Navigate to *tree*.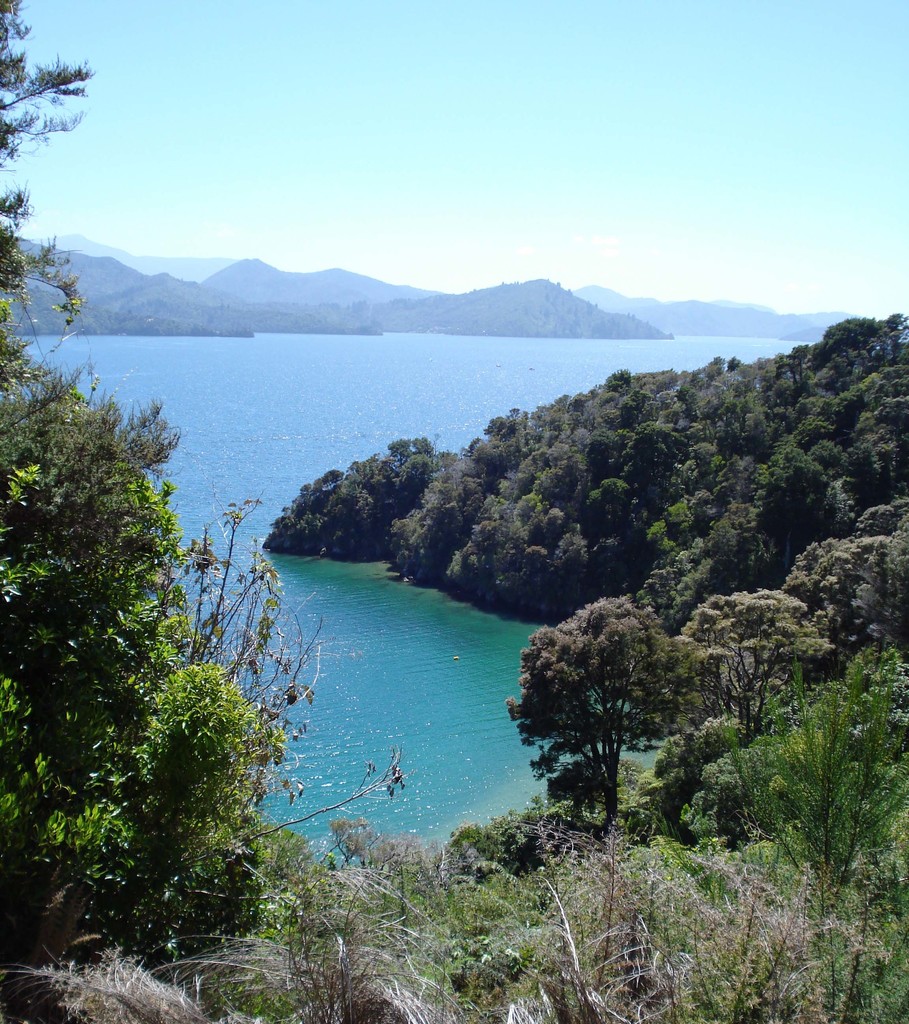
Navigation target: (850, 502, 908, 542).
